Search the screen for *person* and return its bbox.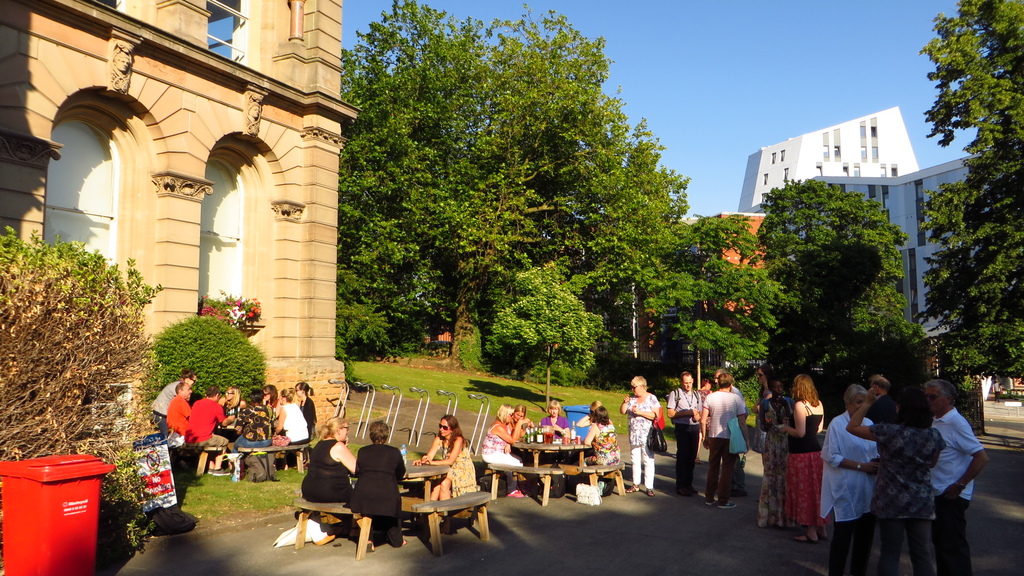
Found: (783, 376, 831, 545).
